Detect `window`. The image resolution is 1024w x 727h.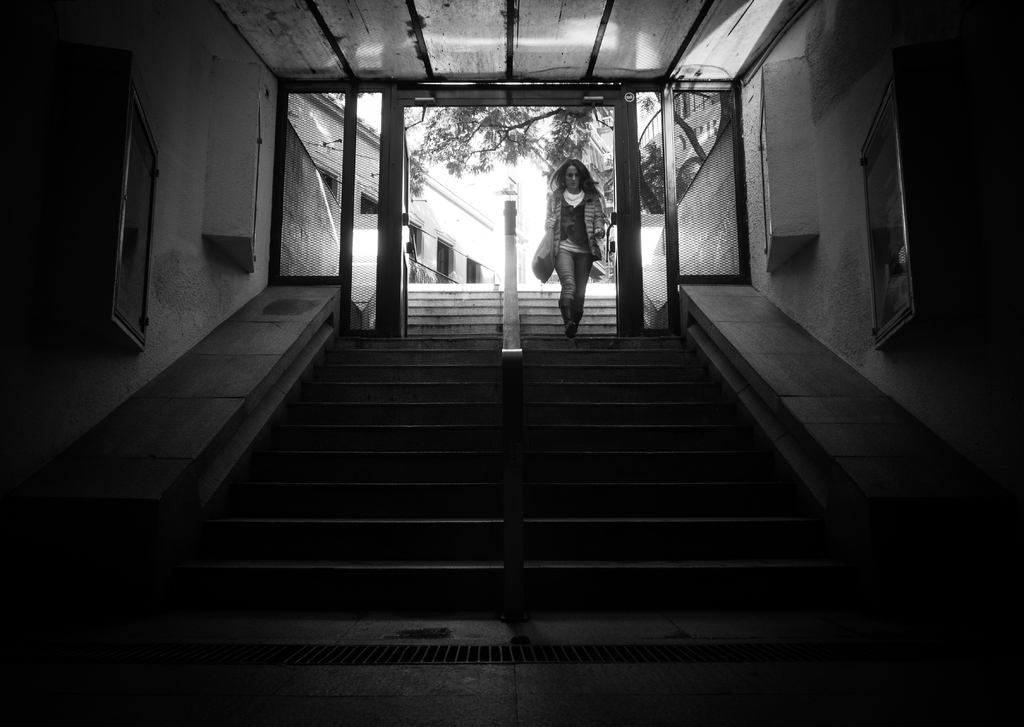
region(433, 238, 451, 278).
